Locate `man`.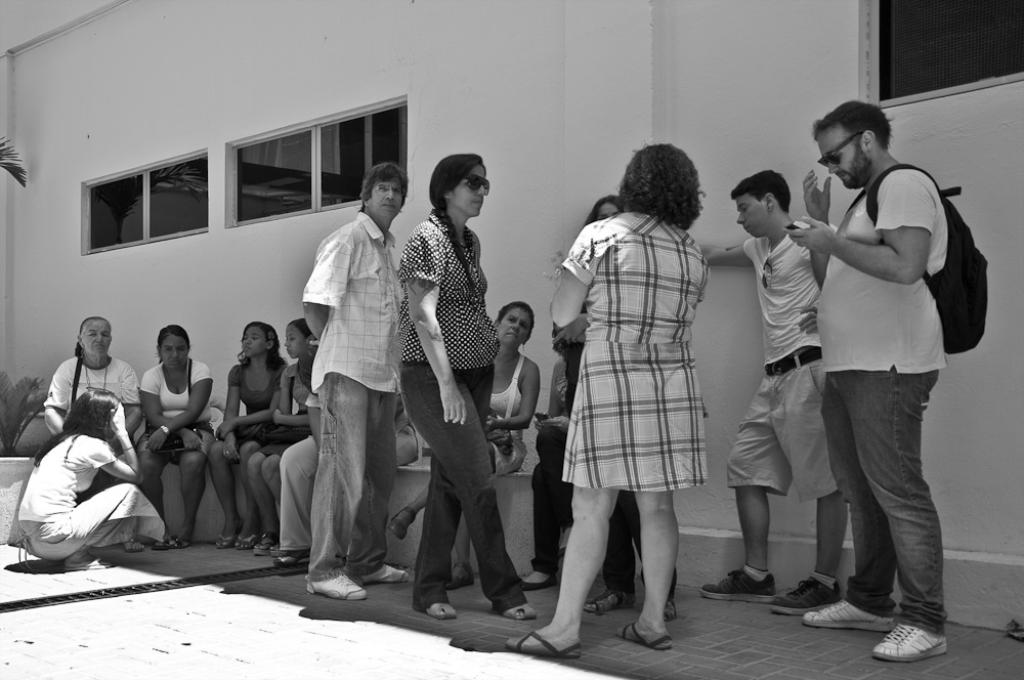
Bounding box: [301,164,404,605].
